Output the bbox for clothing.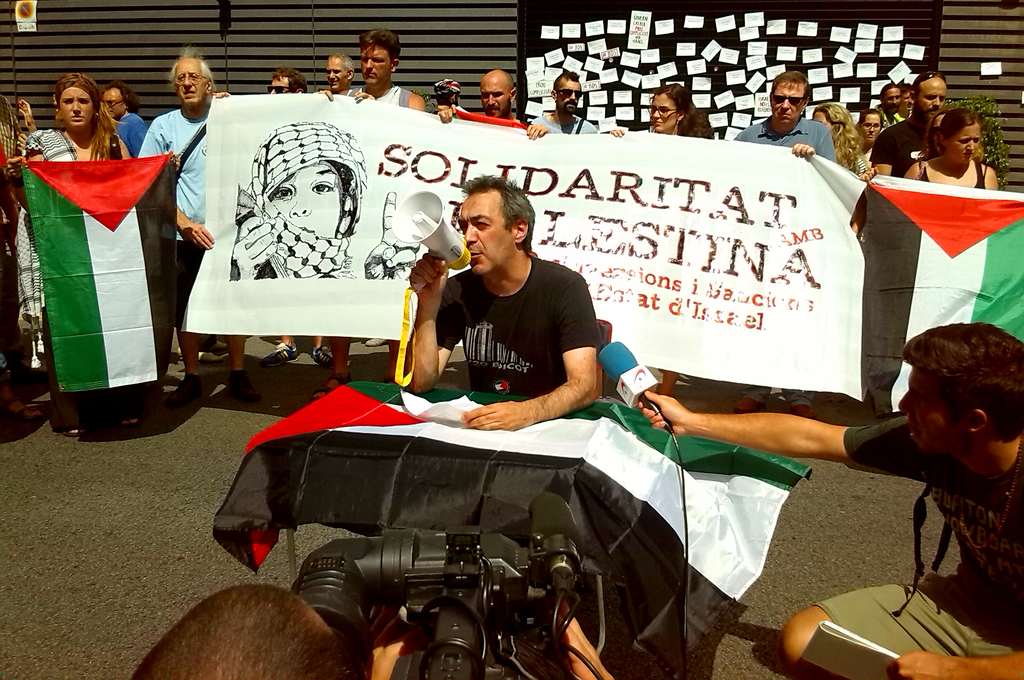
{"left": 840, "top": 409, "right": 1023, "bottom": 668}.
